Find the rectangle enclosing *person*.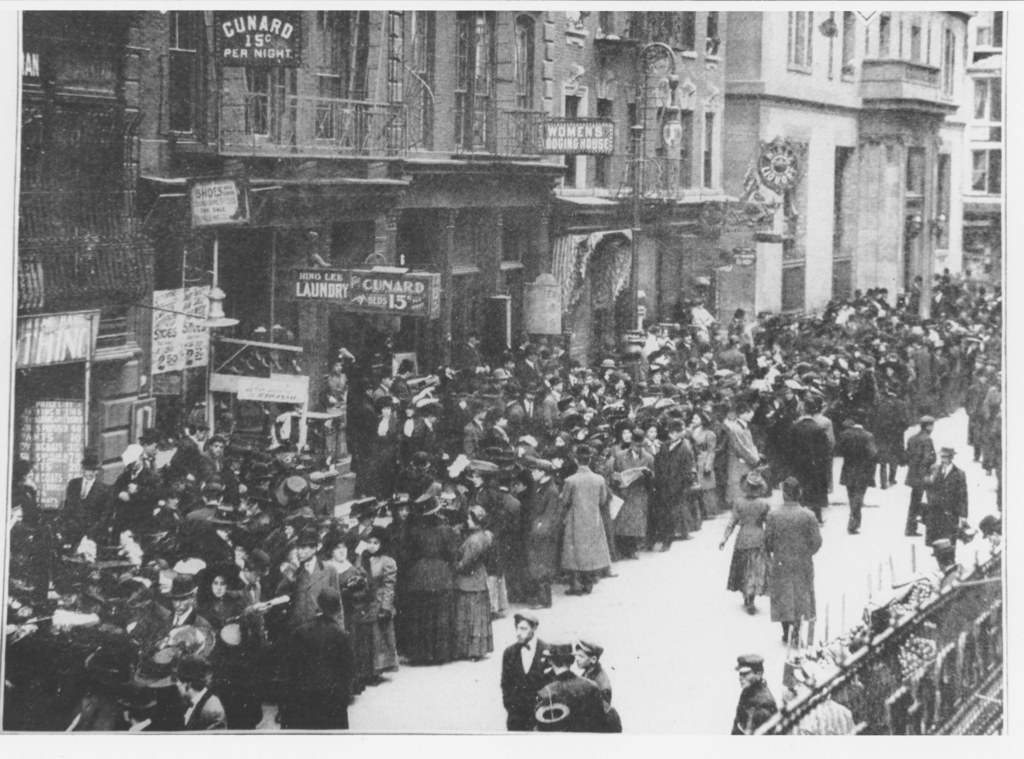
bbox=(691, 406, 719, 523).
